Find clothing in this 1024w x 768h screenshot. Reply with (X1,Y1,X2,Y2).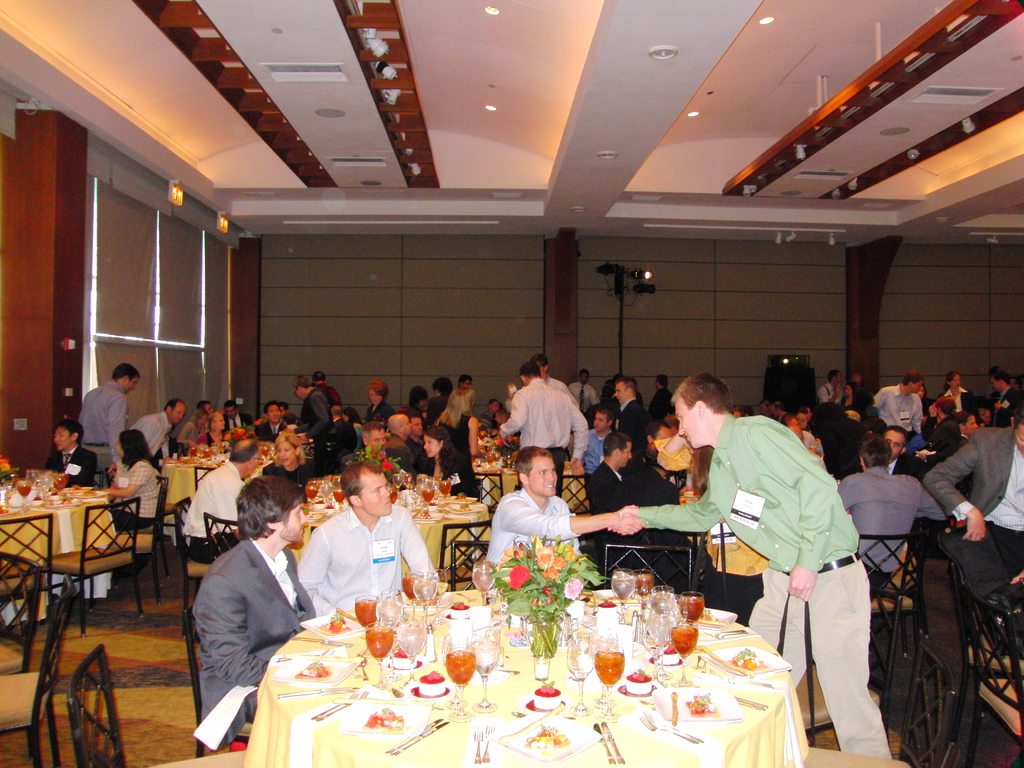
(935,427,964,460).
